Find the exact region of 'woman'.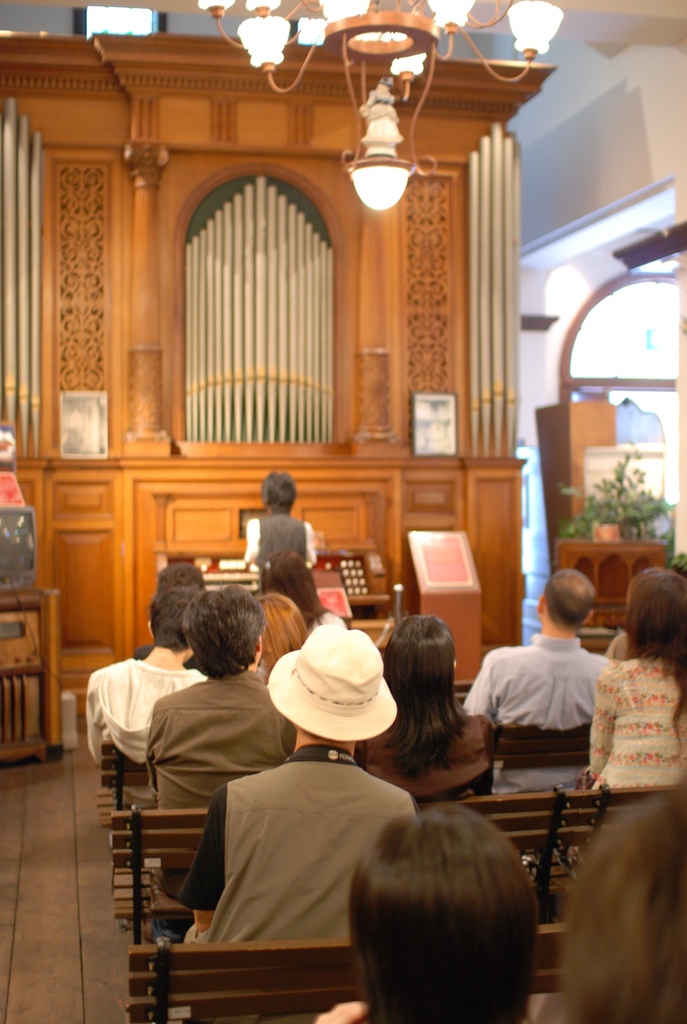
Exact region: (left=543, top=797, right=686, bottom=1023).
